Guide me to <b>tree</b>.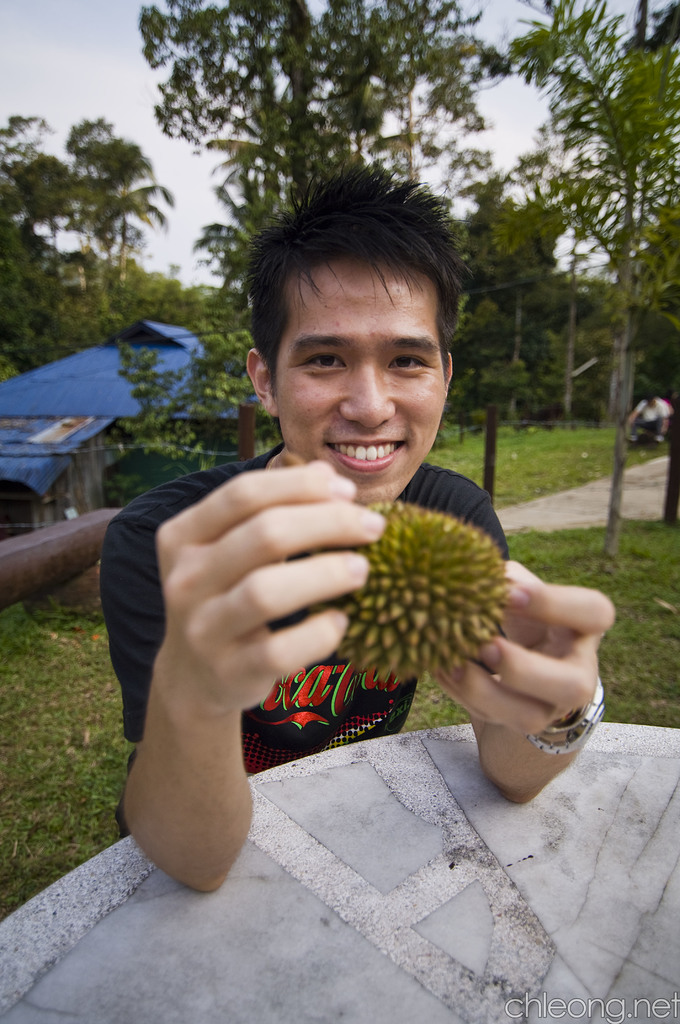
Guidance: rect(448, 259, 679, 455).
